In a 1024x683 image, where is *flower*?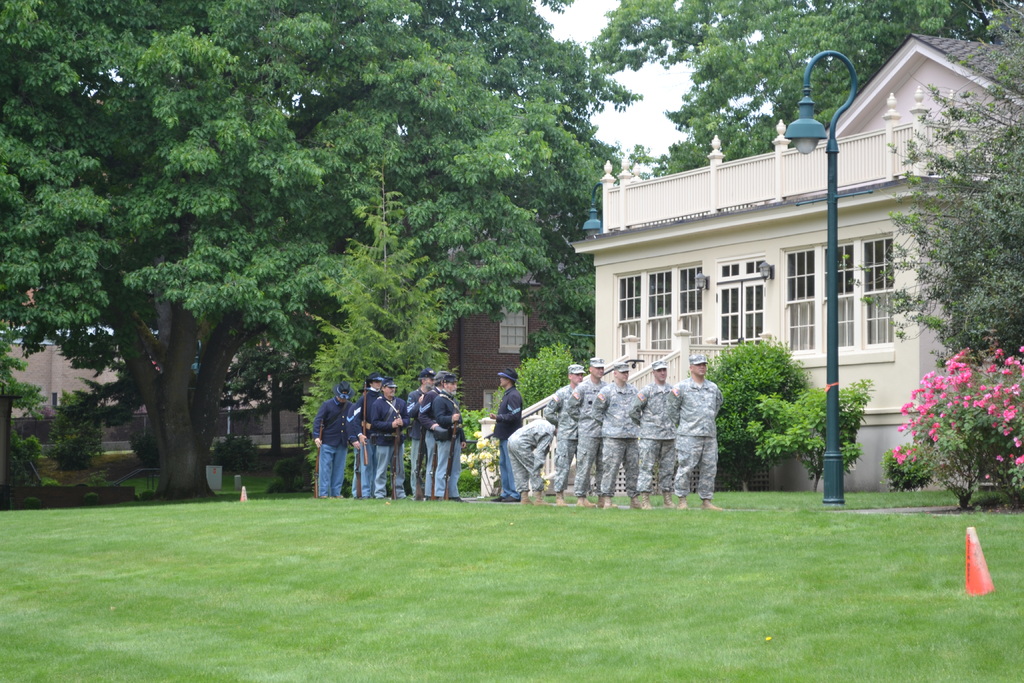
left=912, top=419, right=920, bottom=424.
